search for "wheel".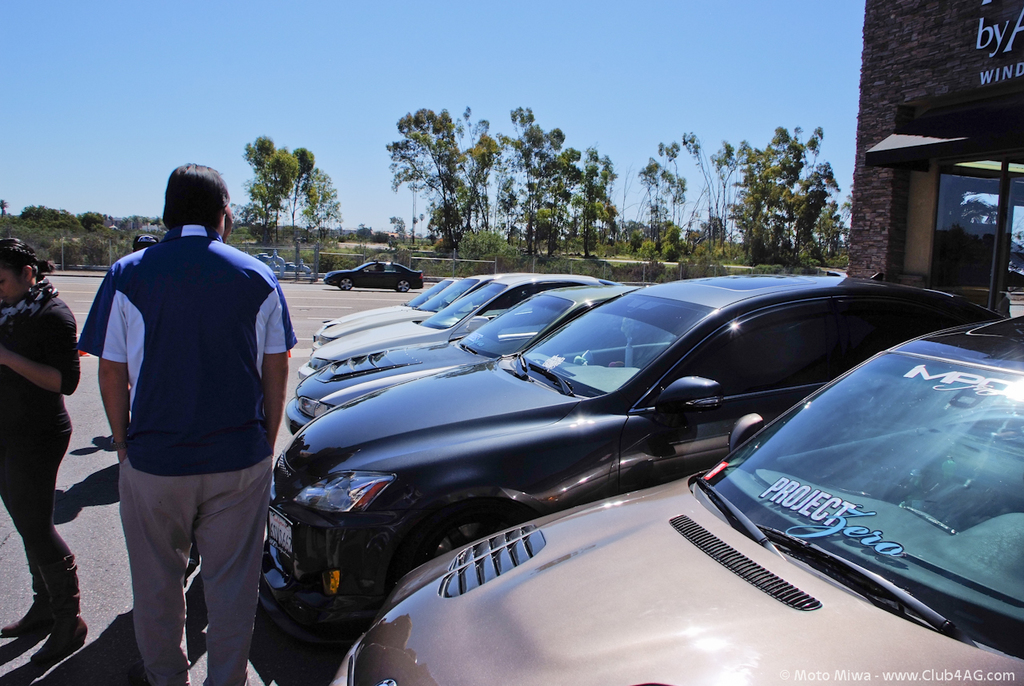
Found at [x1=394, y1=279, x2=409, y2=292].
